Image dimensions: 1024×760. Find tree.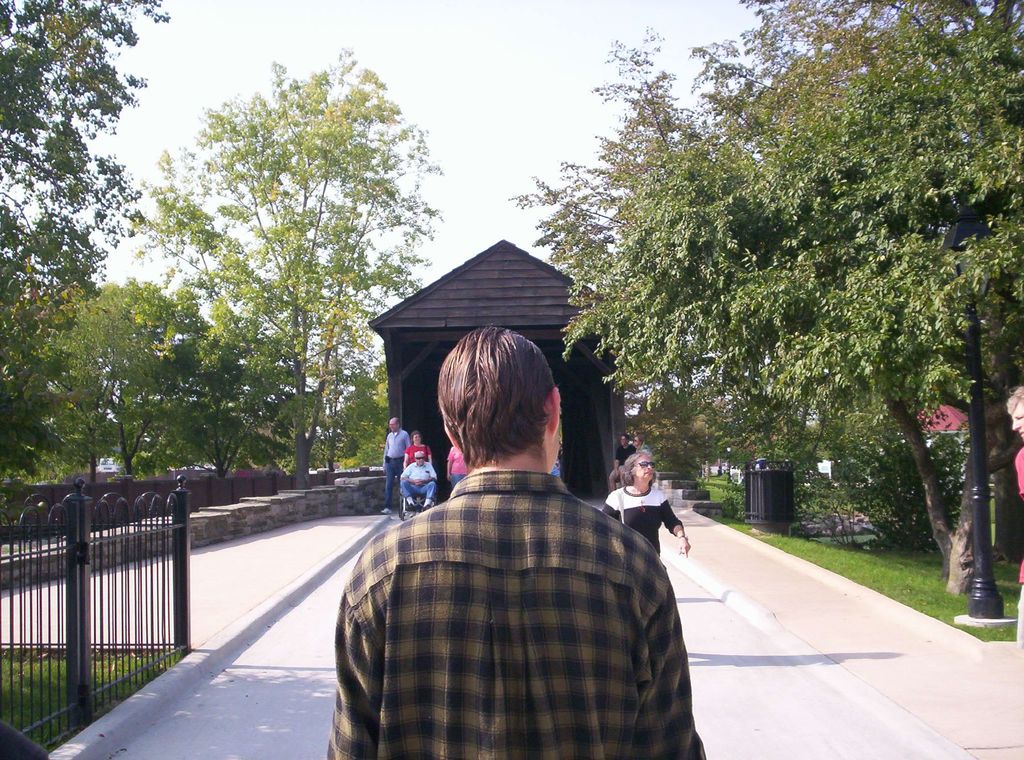
(left=0, top=0, right=173, bottom=319).
